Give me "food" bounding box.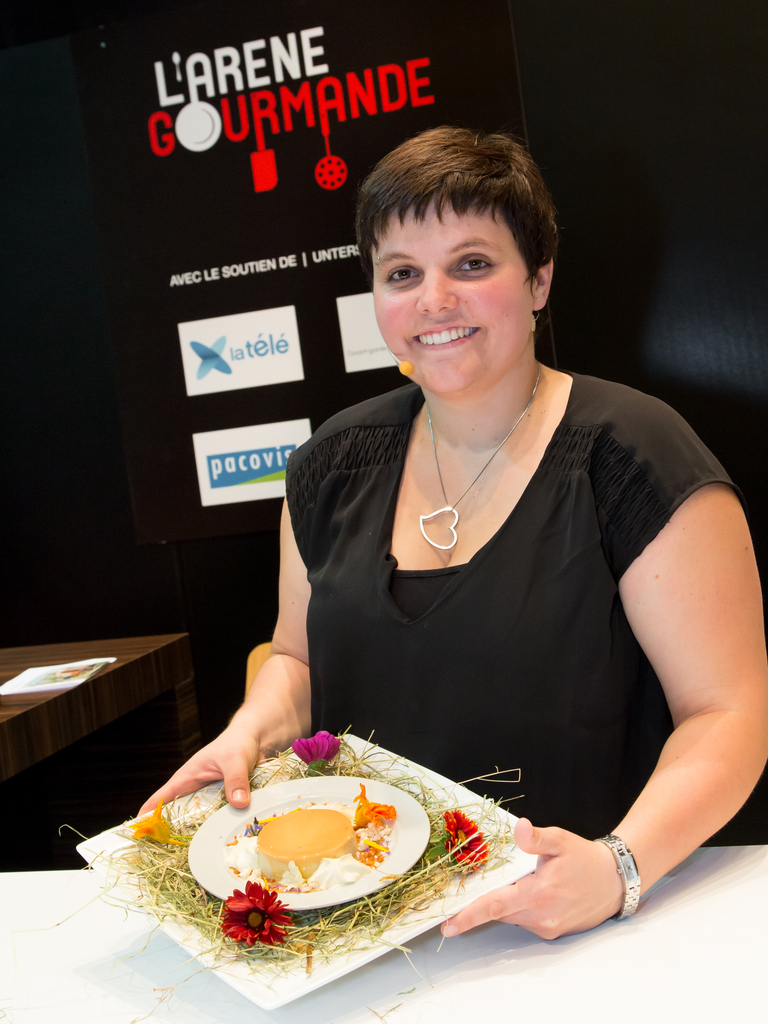
l=352, t=778, r=401, b=870.
